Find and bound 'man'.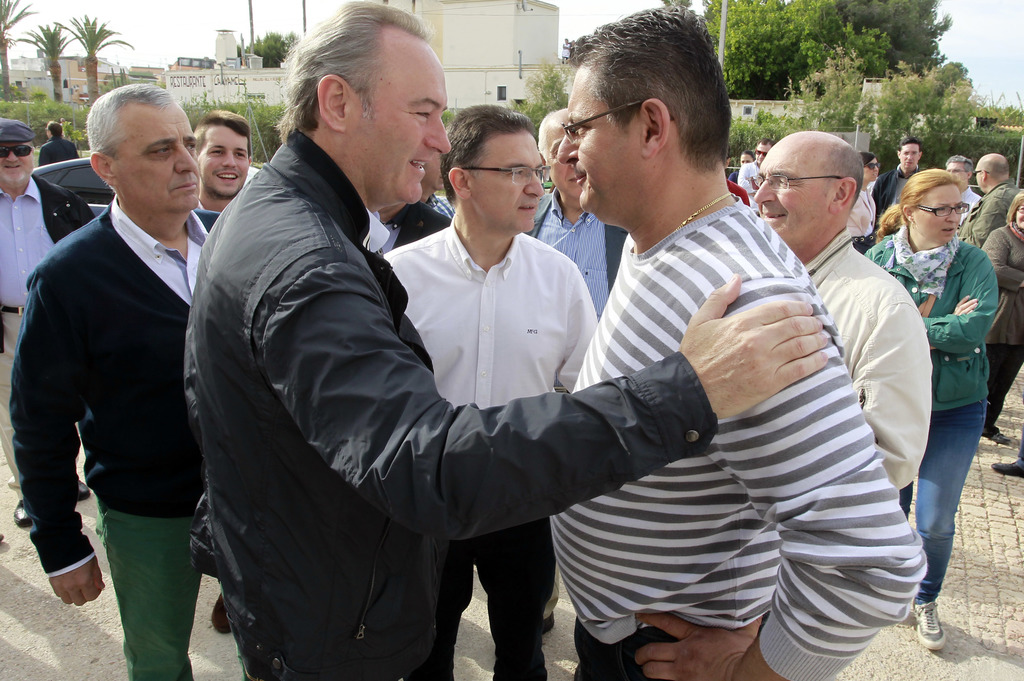
Bound: detection(0, 117, 94, 529).
